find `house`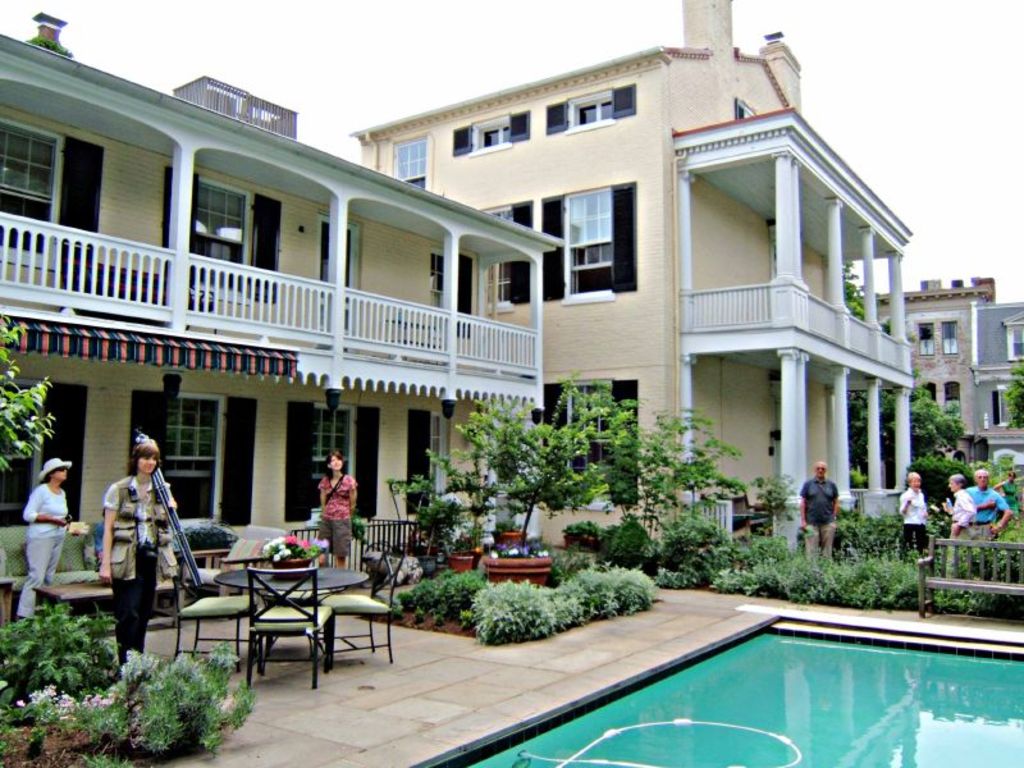
(0,9,561,636)
